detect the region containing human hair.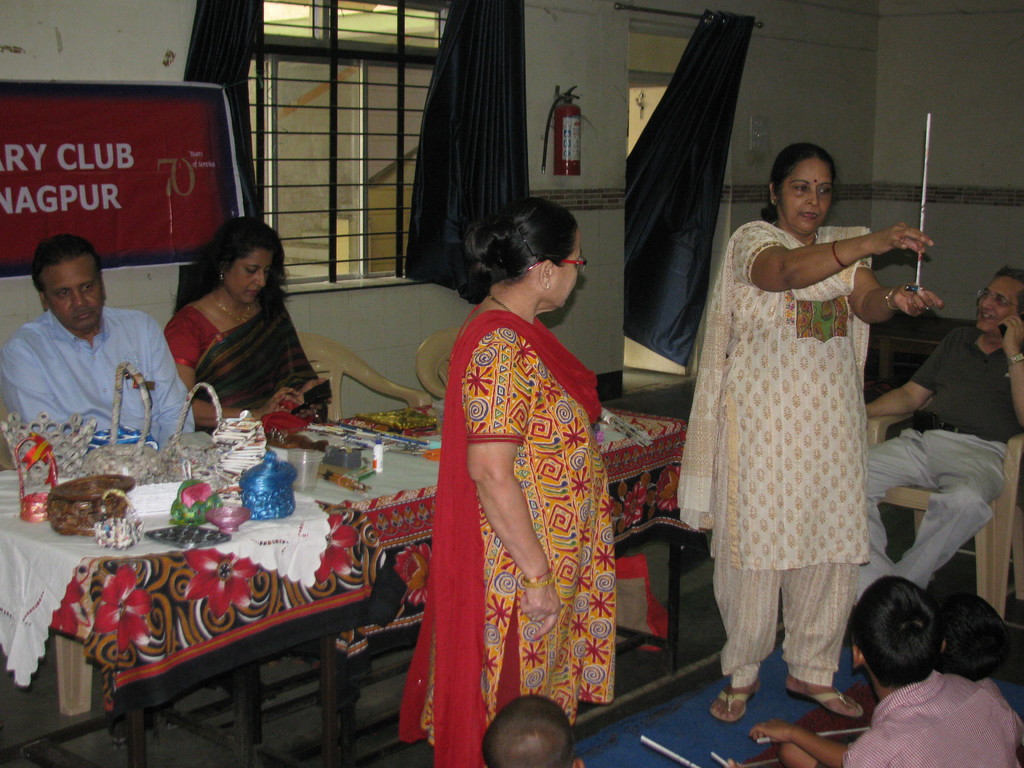
852 574 945 688.
